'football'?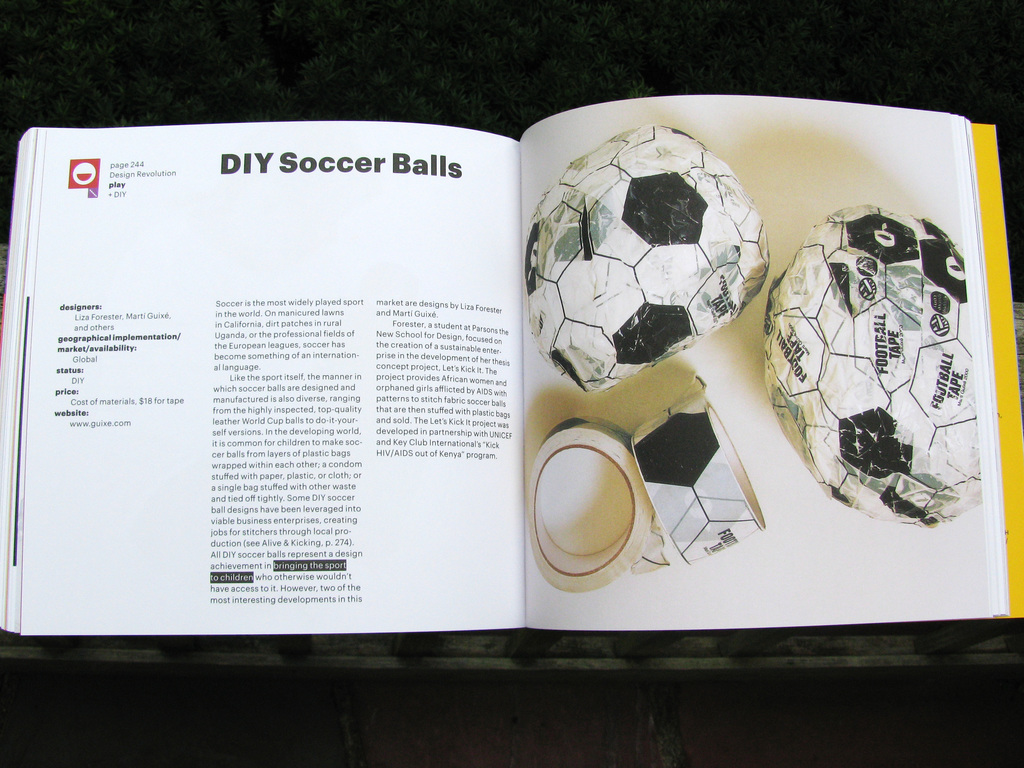
left=520, top=124, right=771, bottom=394
